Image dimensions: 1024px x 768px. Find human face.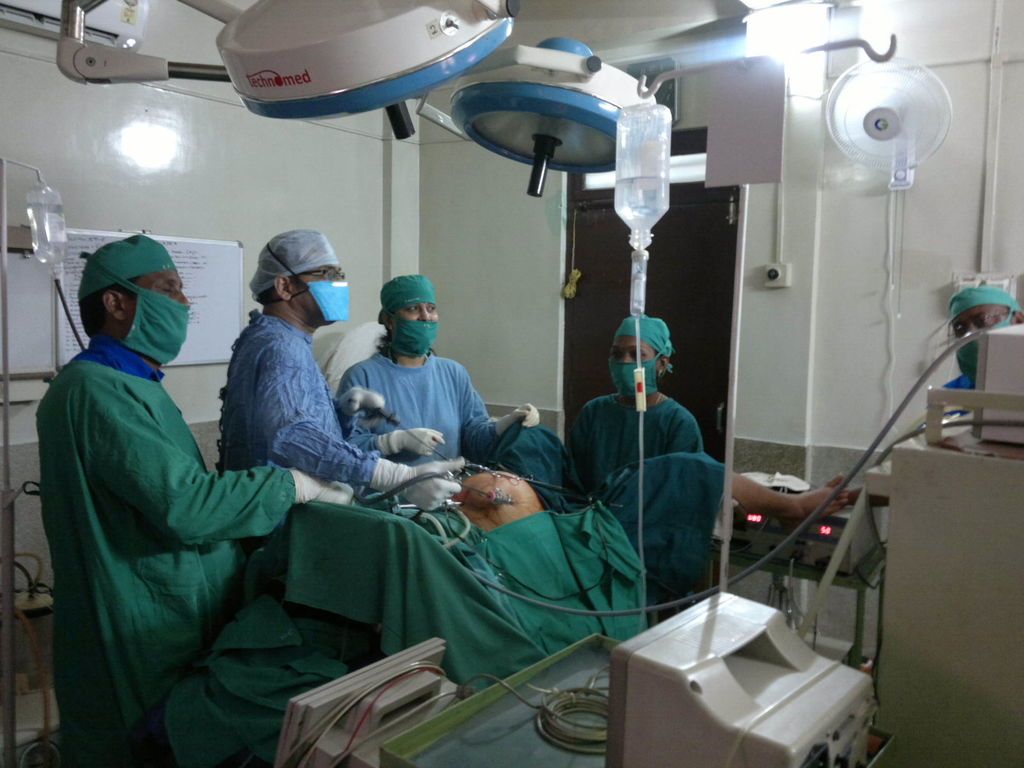
[294,265,348,322].
